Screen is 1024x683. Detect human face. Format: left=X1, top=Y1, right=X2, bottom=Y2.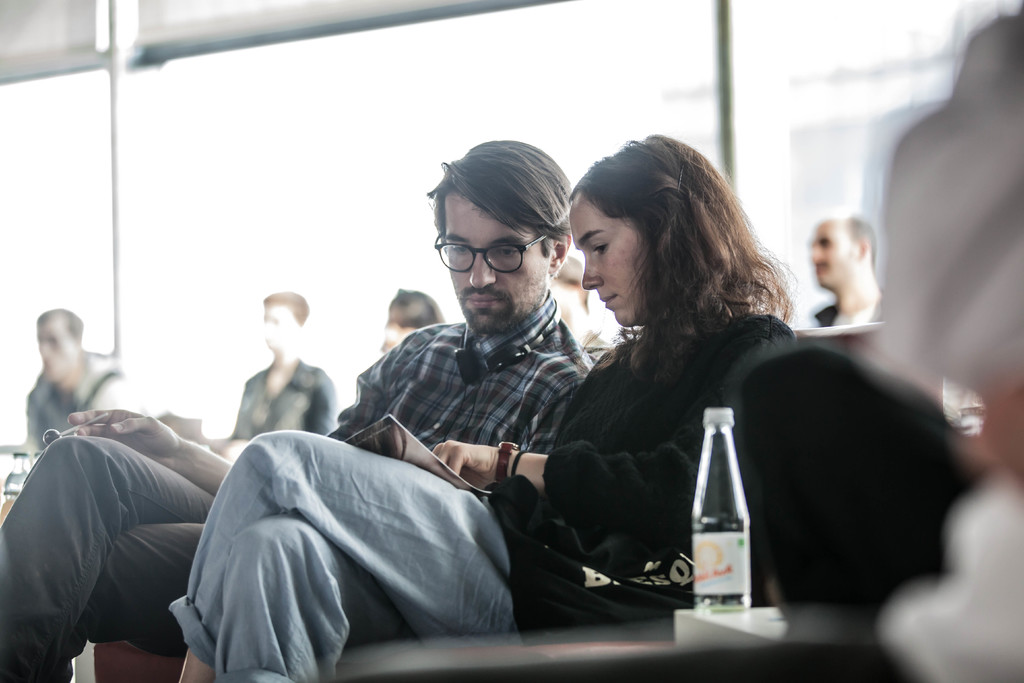
left=445, top=191, right=553, bottom=325.
